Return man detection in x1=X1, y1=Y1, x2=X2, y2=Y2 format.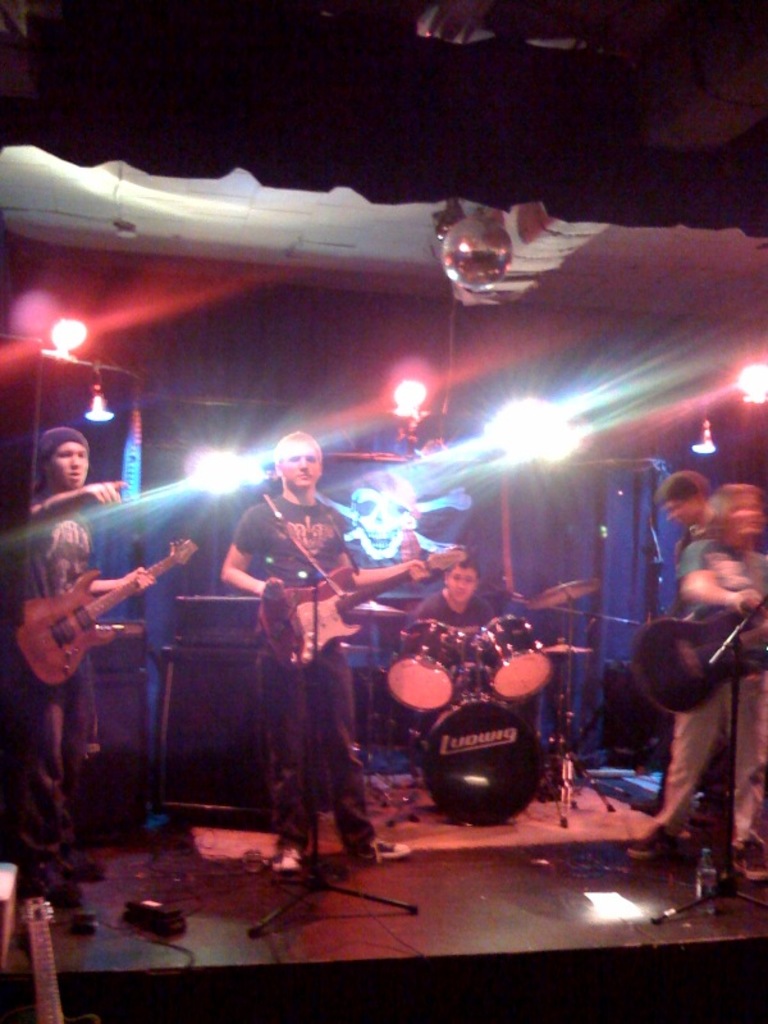
x1=22, y1=430, x2=131, y2=899.
